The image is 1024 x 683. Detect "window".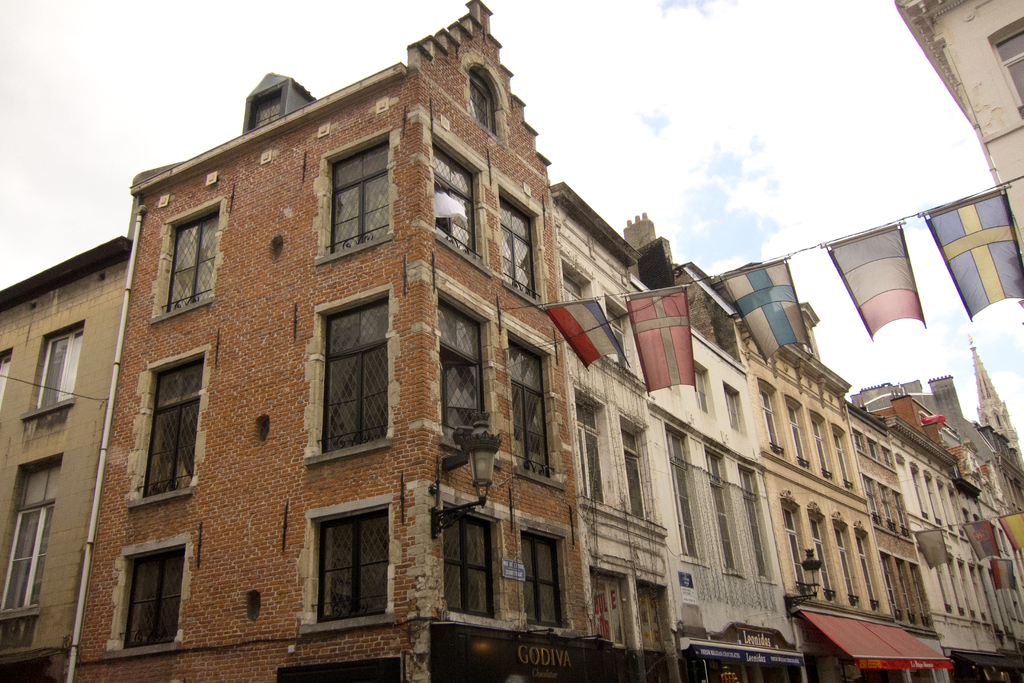
Detection: 493, 193, 544, 296.
